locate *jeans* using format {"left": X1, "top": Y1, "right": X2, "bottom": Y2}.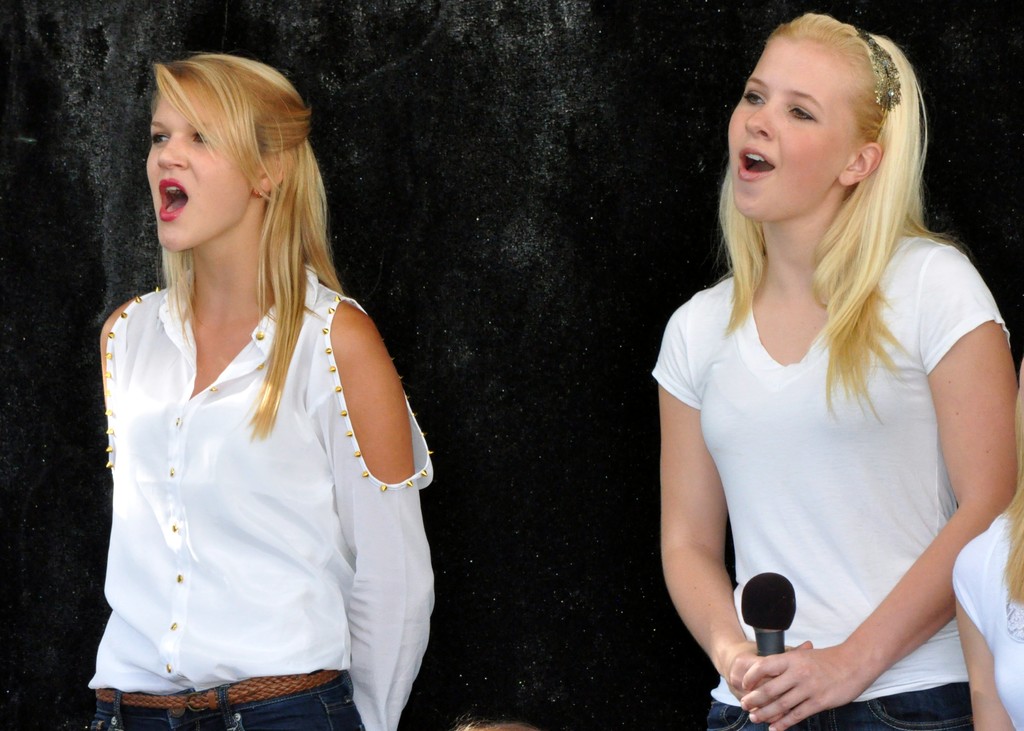
{"left": 83, "top": 679, "right": 362, "bottom": 730}.
